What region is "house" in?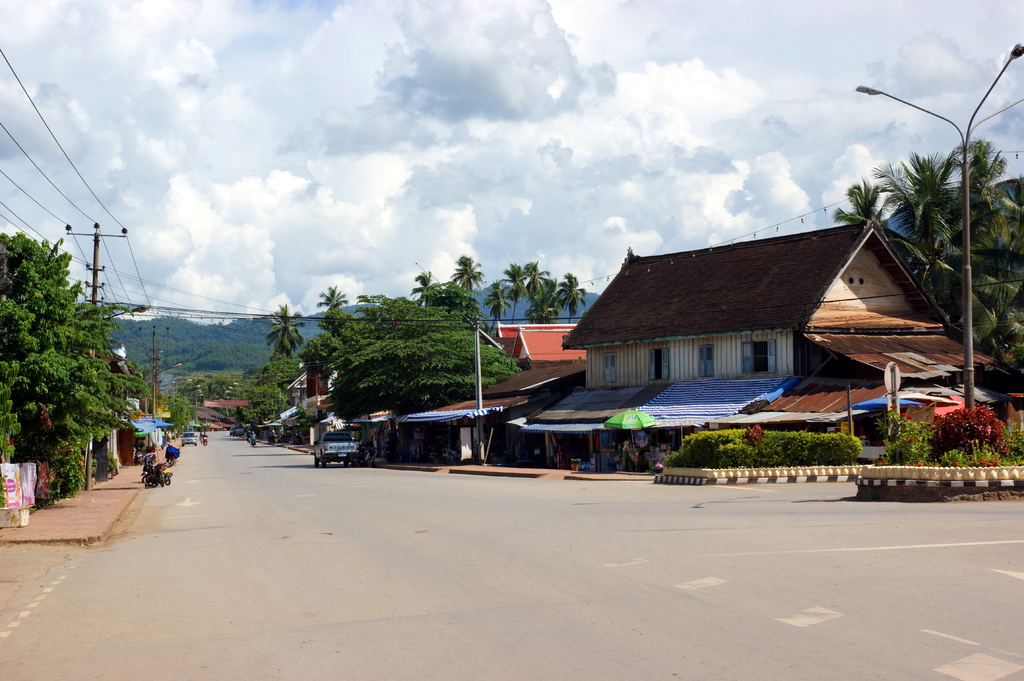
l=485, t=307, r=581, b=401.
